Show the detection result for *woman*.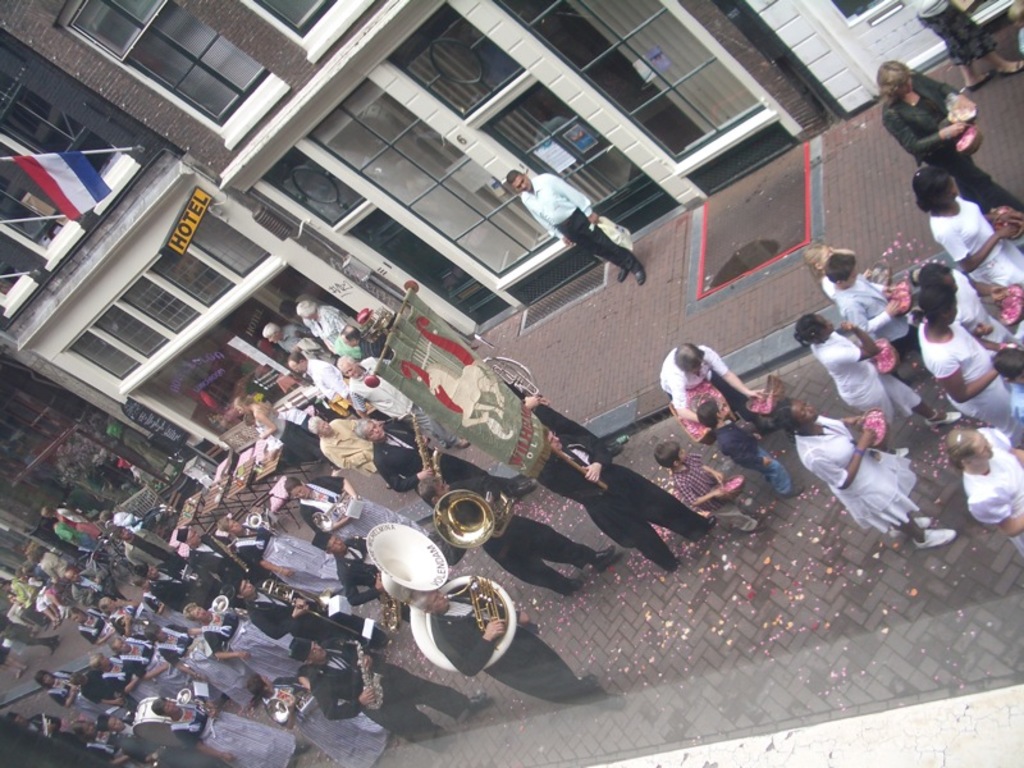
914 261 1018 358.
